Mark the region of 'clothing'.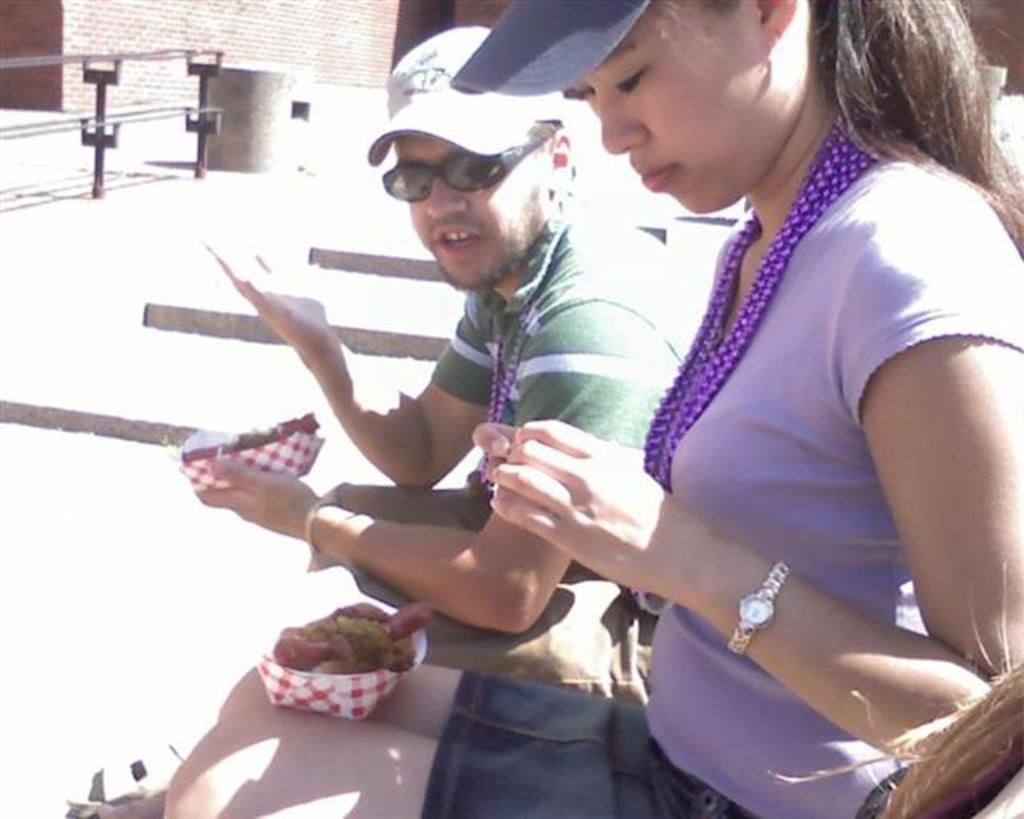
Region: 387,195,707,606.
